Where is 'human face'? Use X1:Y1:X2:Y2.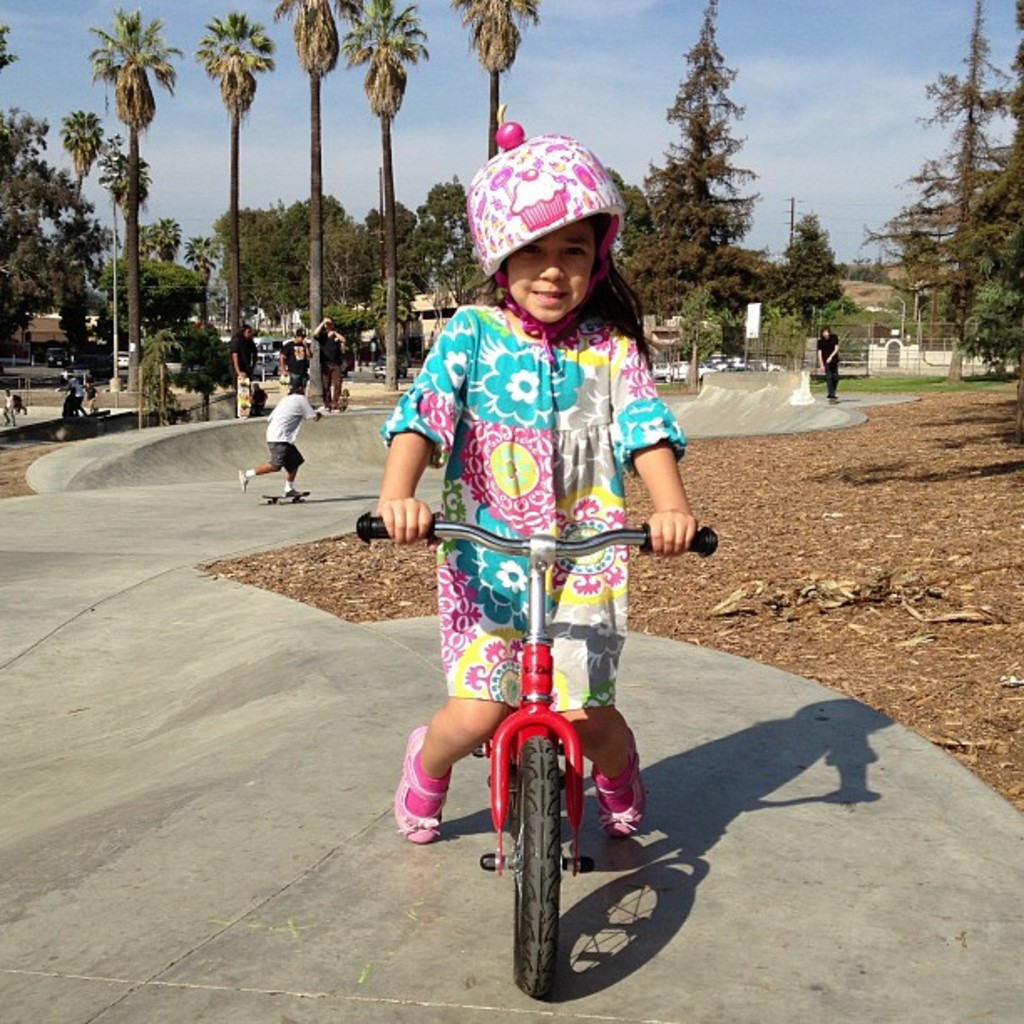
509:221:594:323.
